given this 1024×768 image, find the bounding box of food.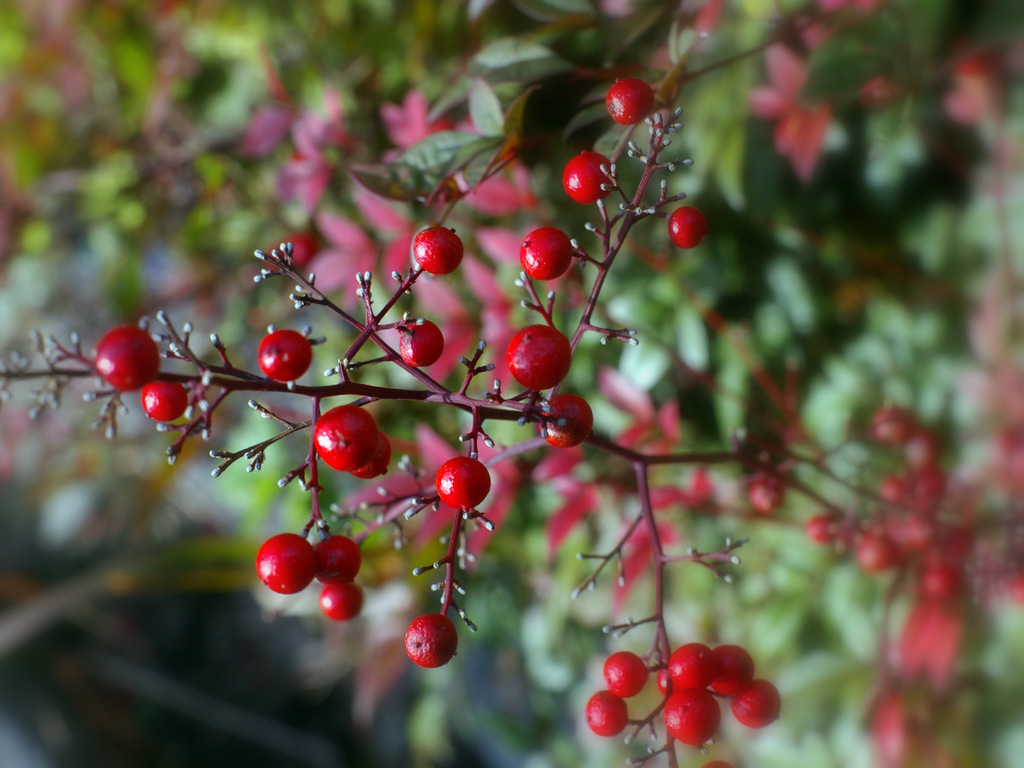
402:611:461:669.
